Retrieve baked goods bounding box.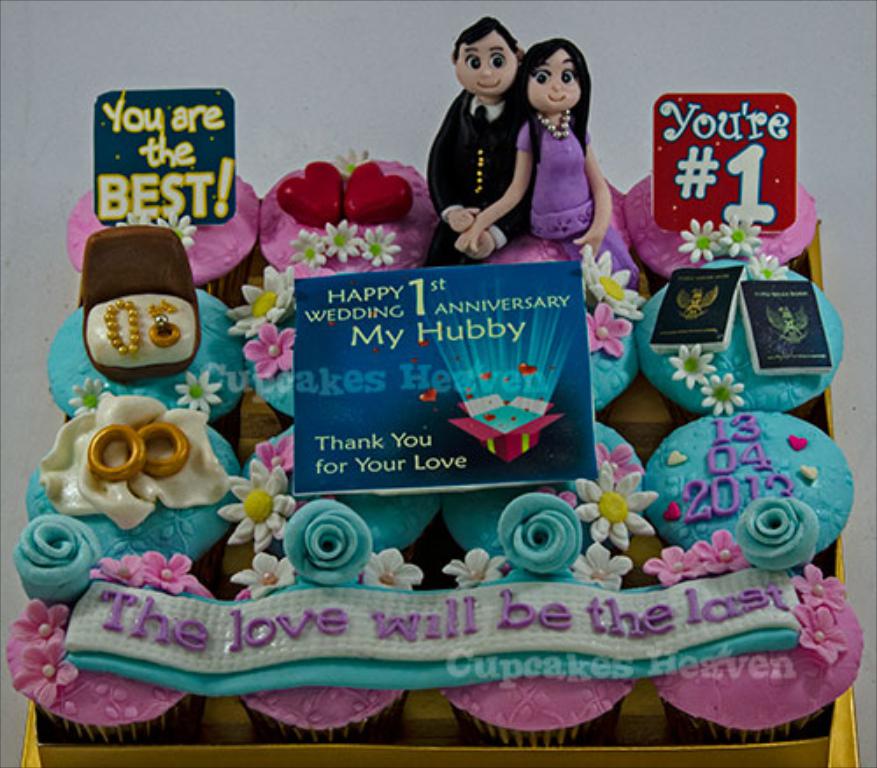
Bounding box: bbox=[228, 270, 307, 423].
